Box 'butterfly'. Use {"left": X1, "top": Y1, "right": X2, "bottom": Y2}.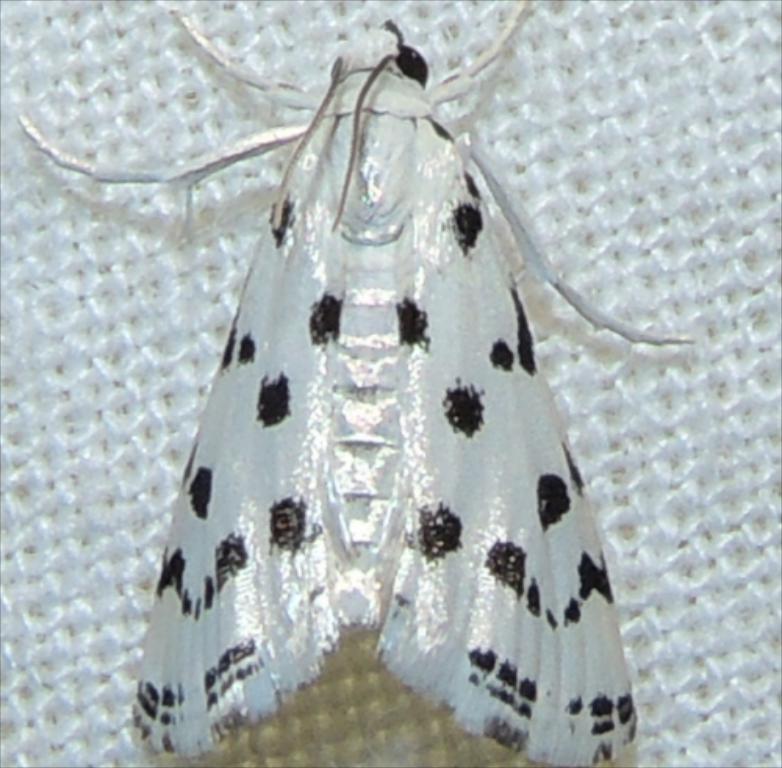
{"left": 58, "top": 20, "right": 724, "bottom": 745}.
